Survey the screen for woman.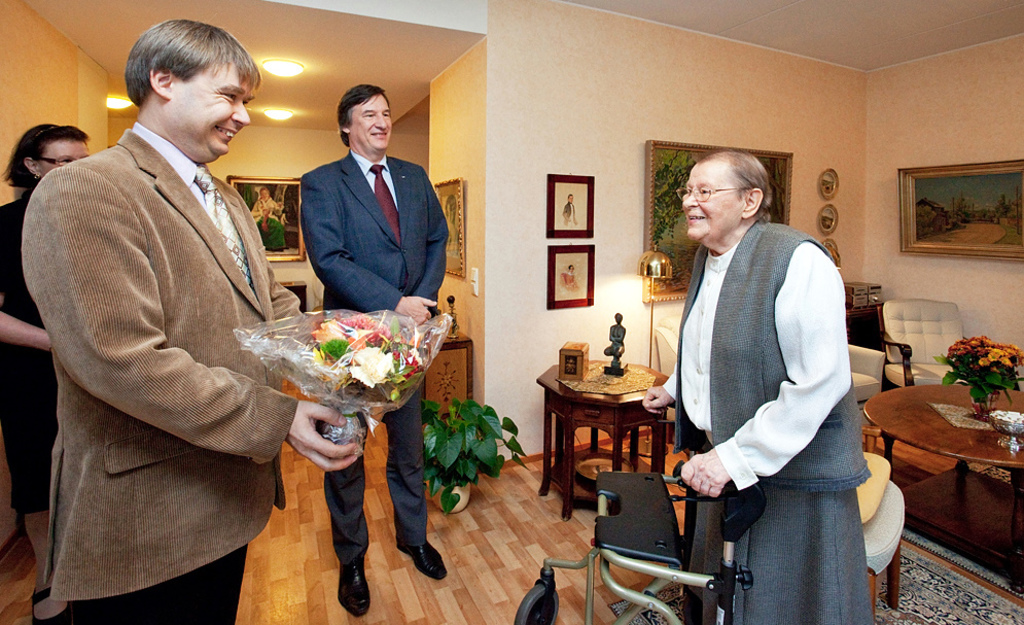
Survey found: locate(0, 126, 83, 601).
